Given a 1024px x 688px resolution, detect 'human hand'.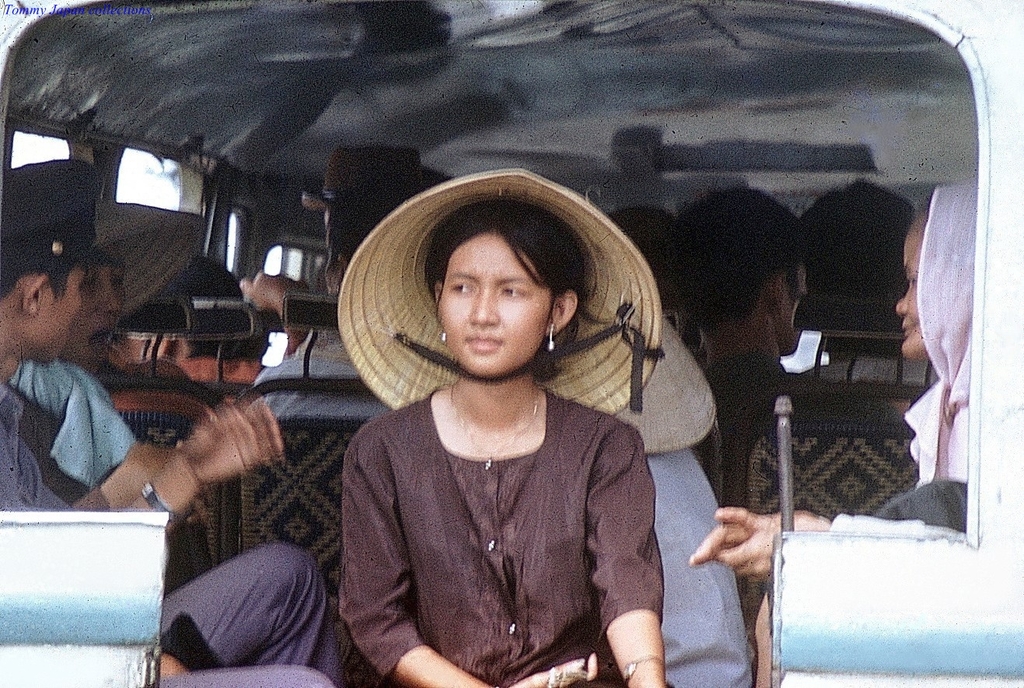
locate(713, 505, 781, 586).
